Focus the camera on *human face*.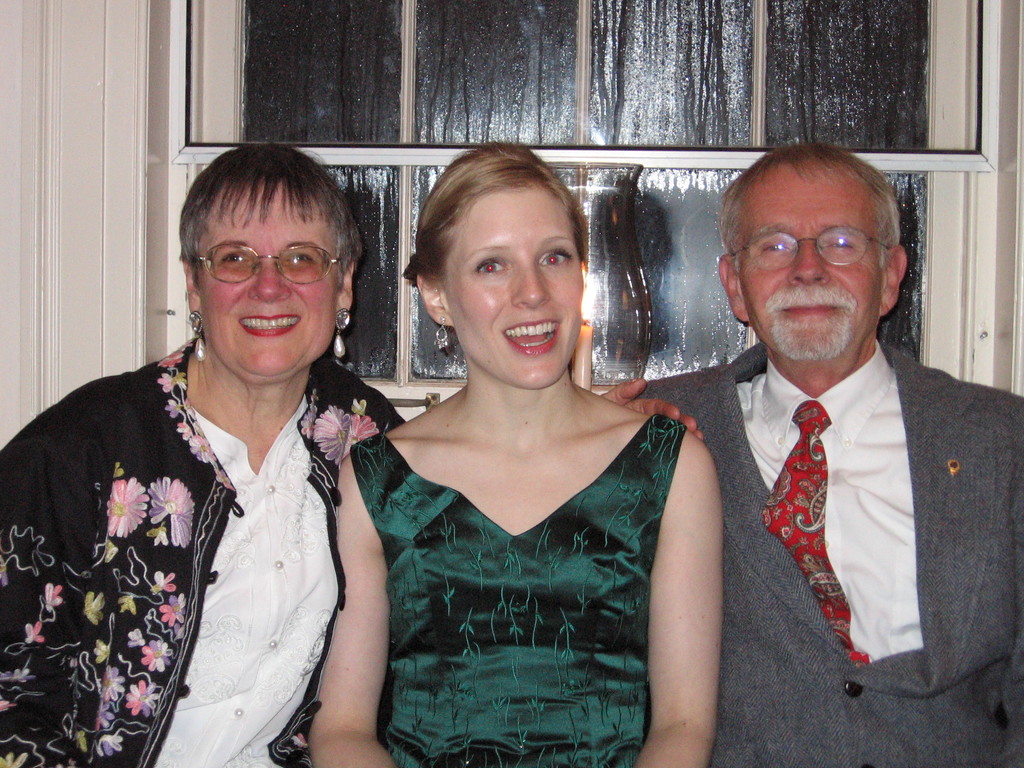
Focus region: rect(739, 165, 881, 358).
